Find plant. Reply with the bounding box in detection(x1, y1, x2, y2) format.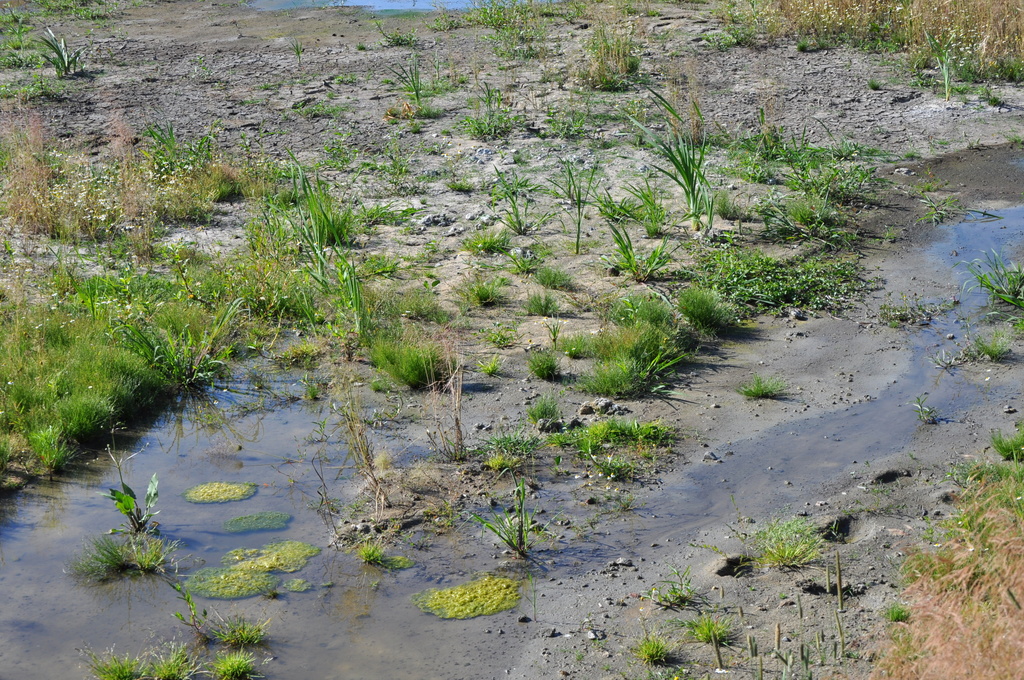
detection(0, 57, 50, 103).
